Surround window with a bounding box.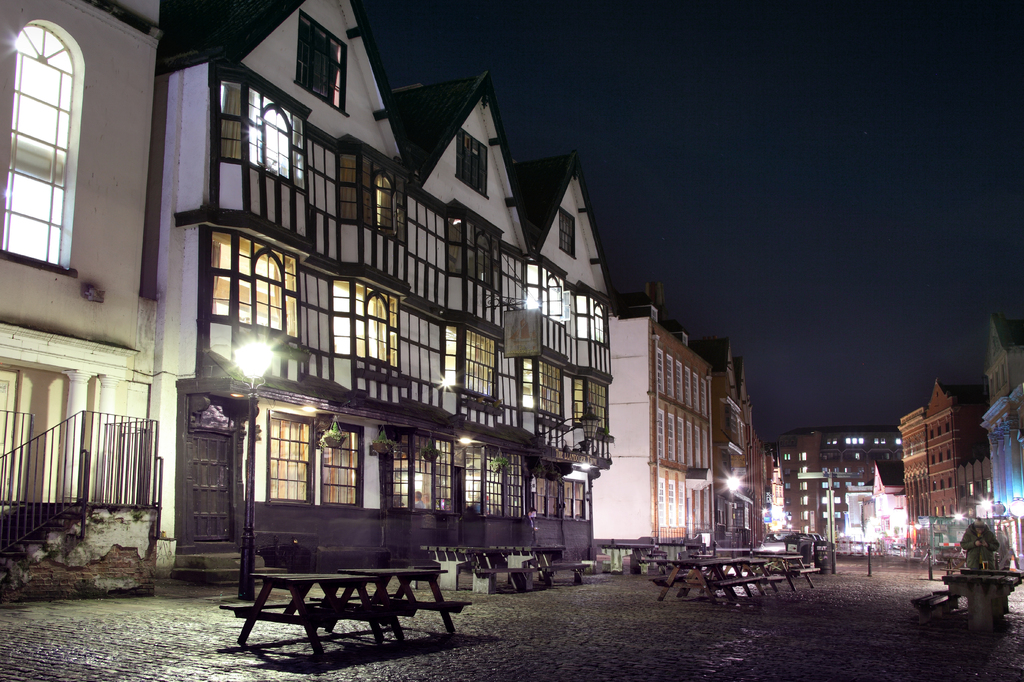
[left=987, top=376, right=991, bottom=396].
